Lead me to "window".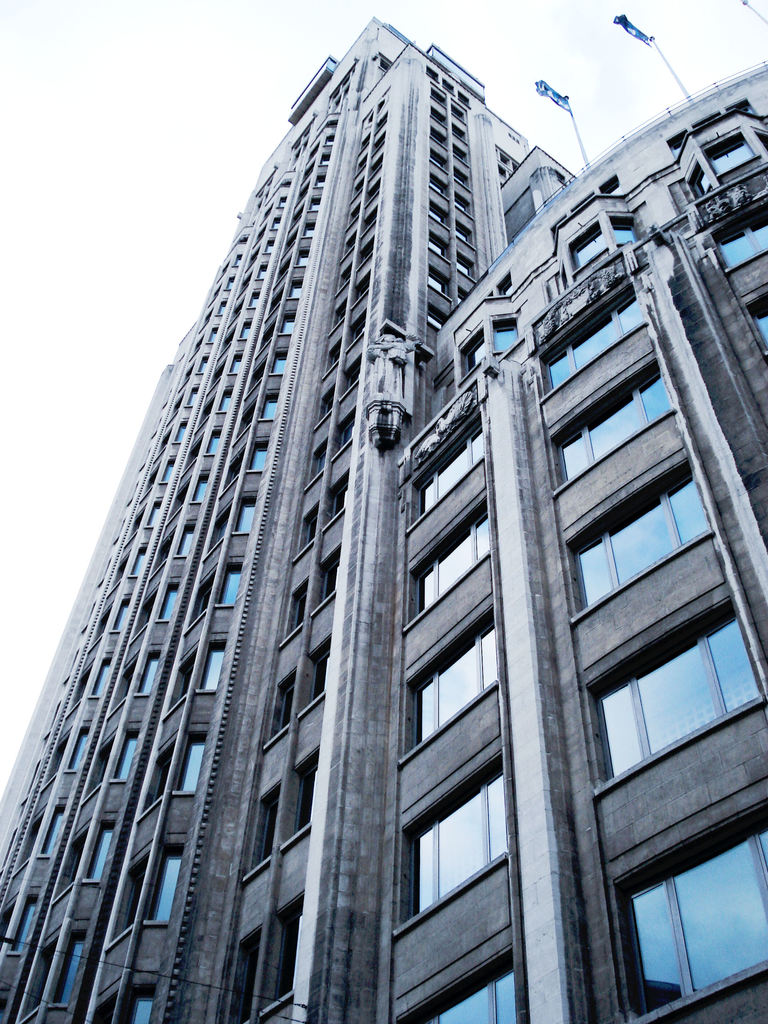
Lead to [751, 128, 767, 147].
